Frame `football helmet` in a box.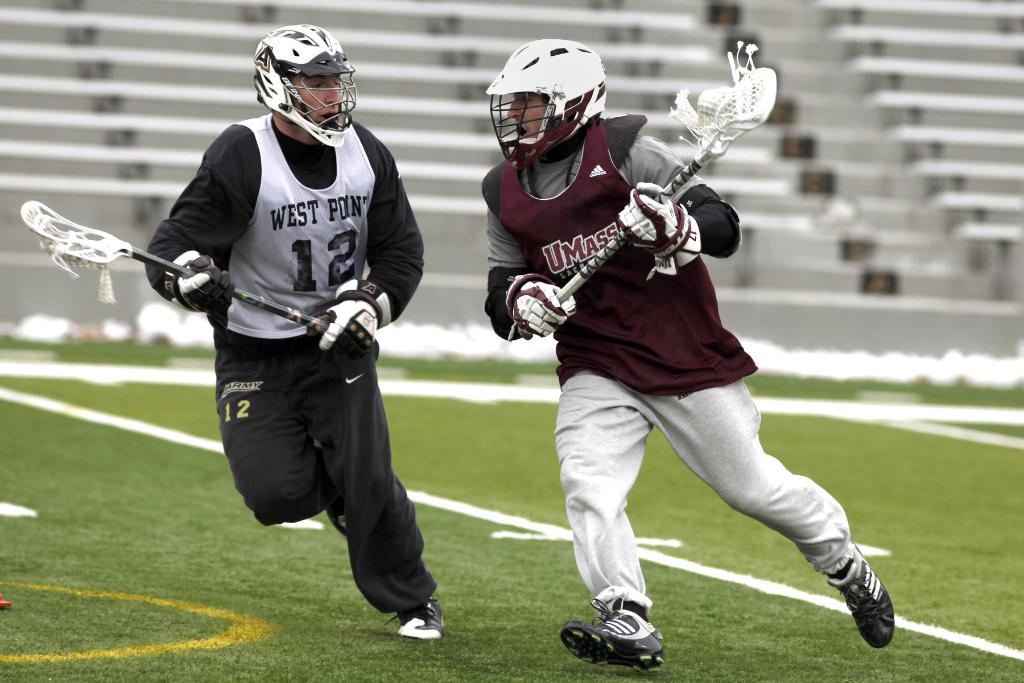
485, 29, 613, 186.
